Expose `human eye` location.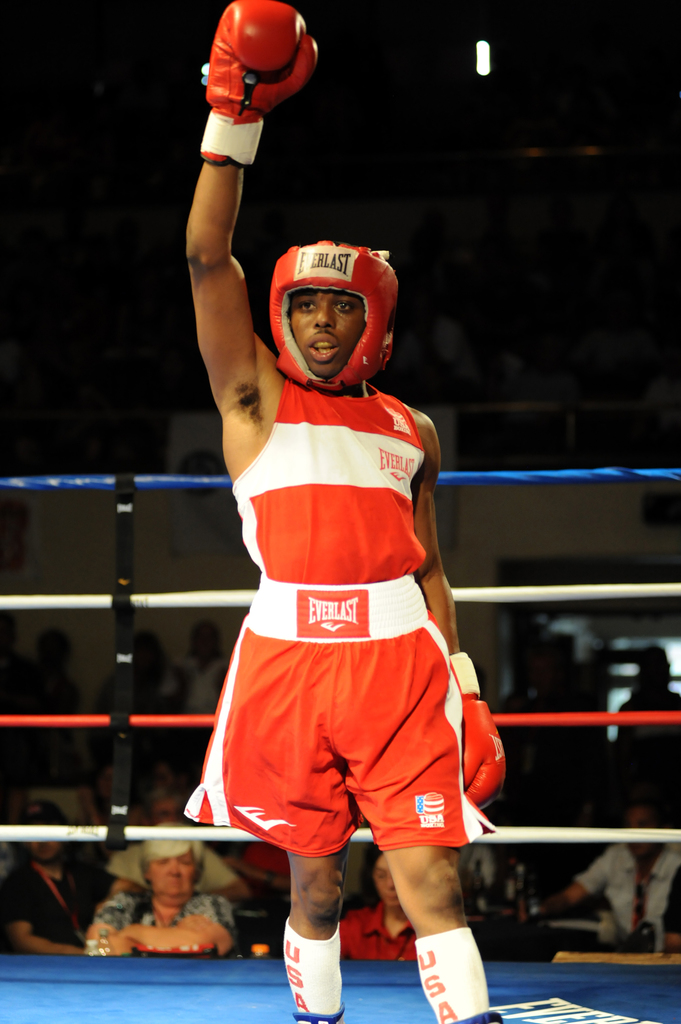
Exposed at bbox=(300, 300, 316, 312).
